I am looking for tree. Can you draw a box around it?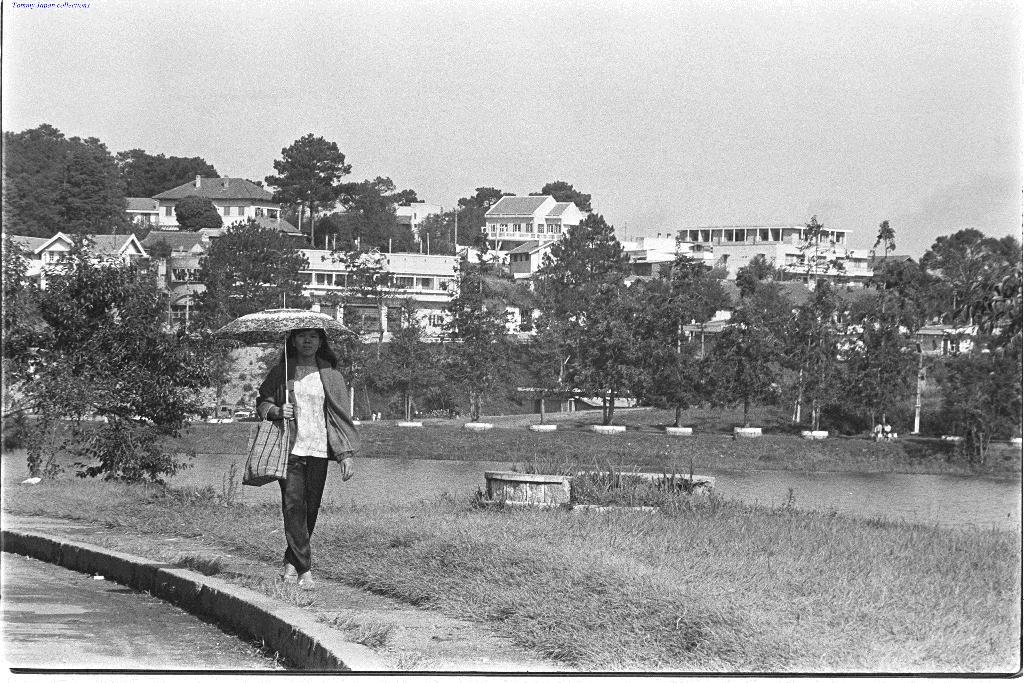
Sure, the bounding box is {"x1": 528, "y1": 178, "x2": 595, "y2": 210}.
